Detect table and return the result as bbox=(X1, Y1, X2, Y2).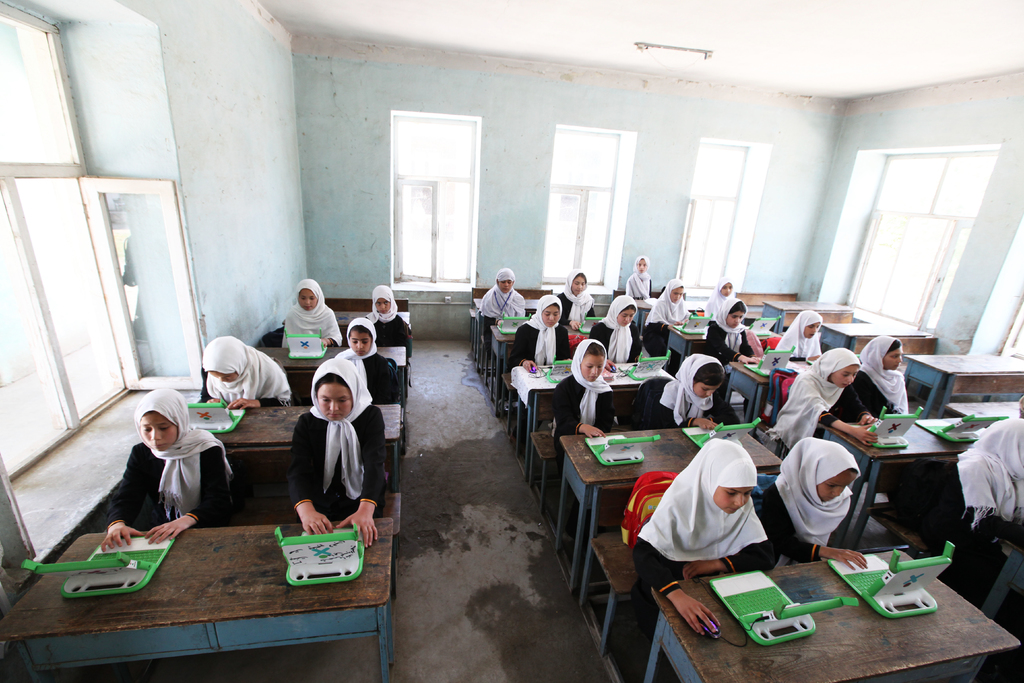
bbox=(825, 396, 1020, 550).
